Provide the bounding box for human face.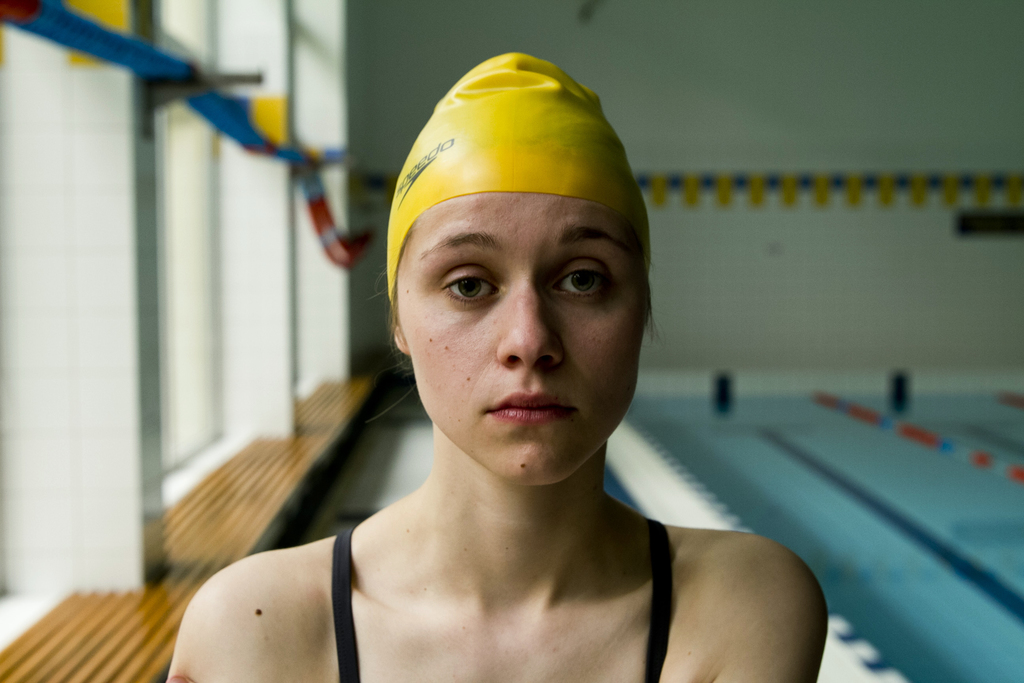
[x1=397, y1=195, x2=645, y2=486].
